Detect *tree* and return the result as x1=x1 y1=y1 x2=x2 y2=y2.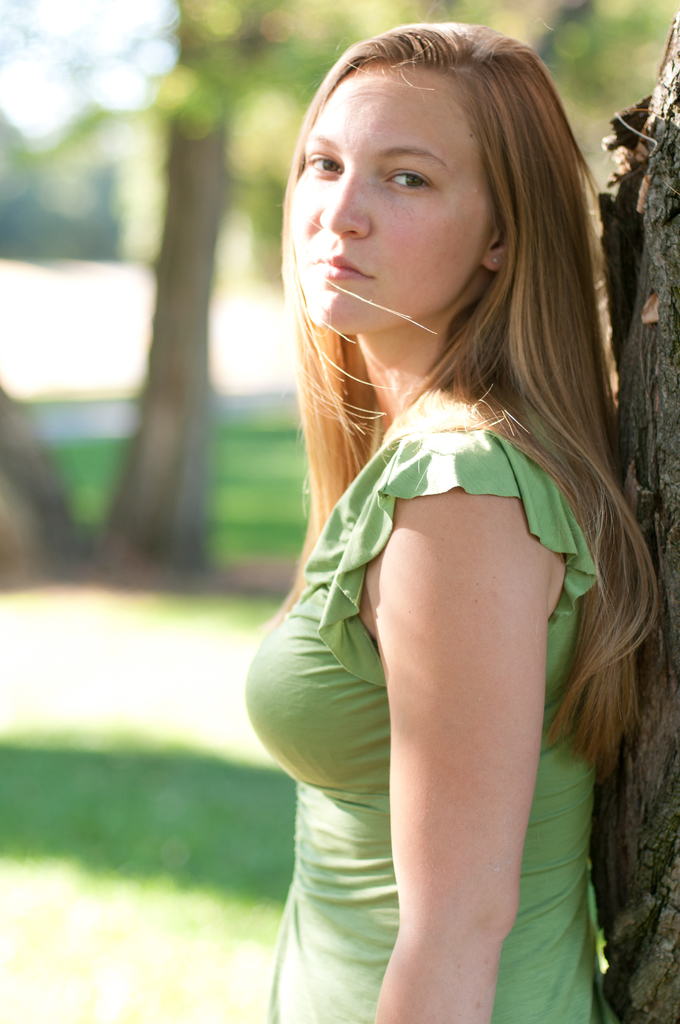
x1=594 y1=6 x2=679 y2=1023.
